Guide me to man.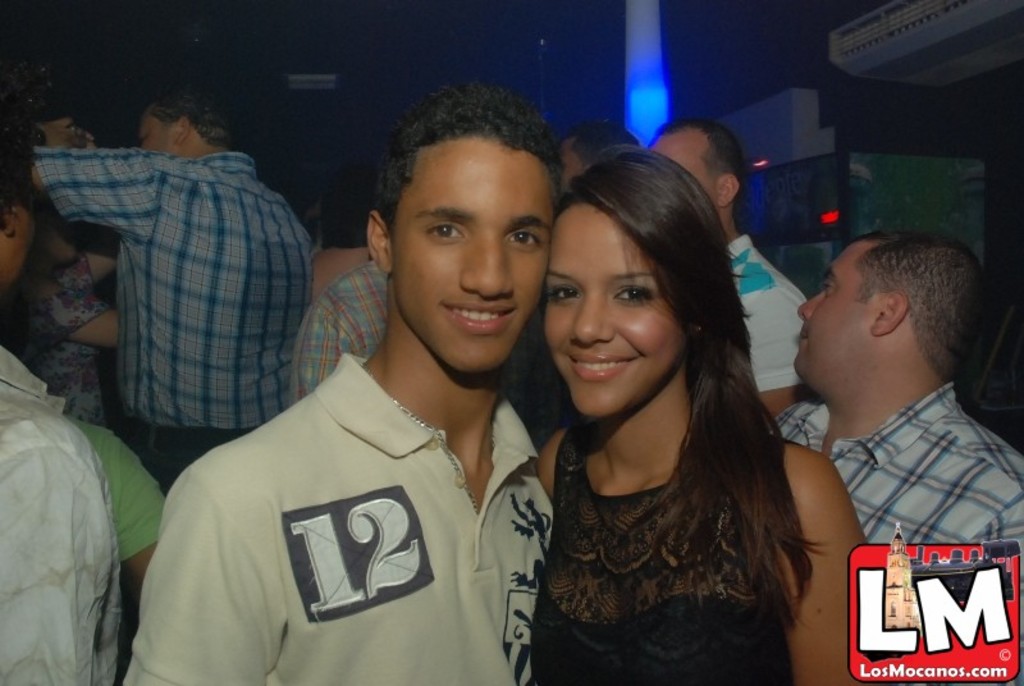
Guidance: region(122, 74, 562, 685).
